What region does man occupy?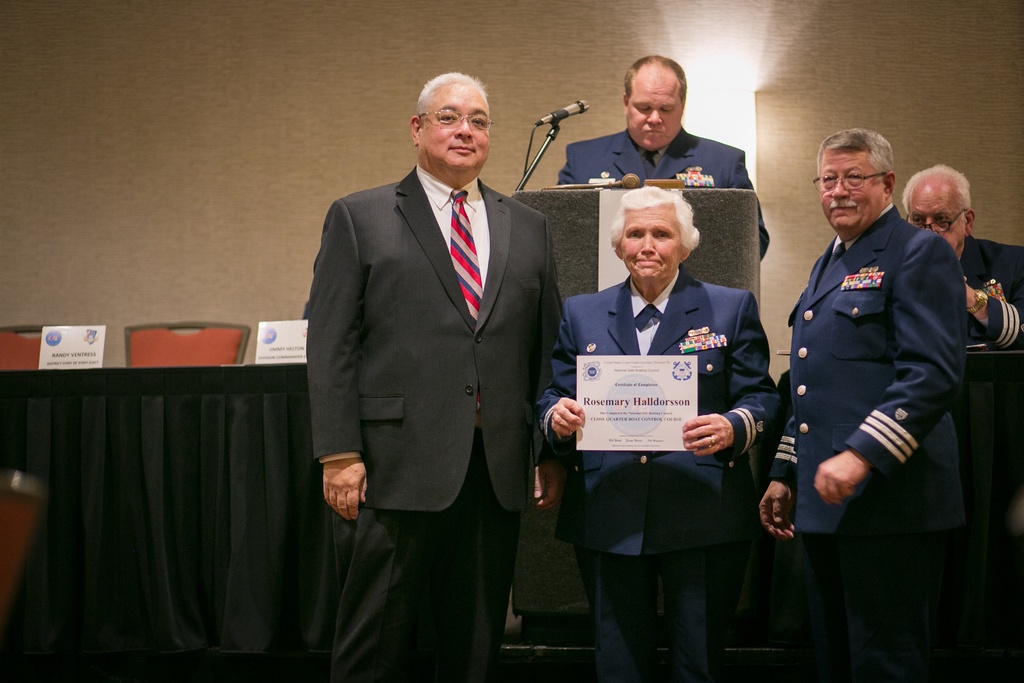
<bbox>758, 122, 966, 682</bbox>.
